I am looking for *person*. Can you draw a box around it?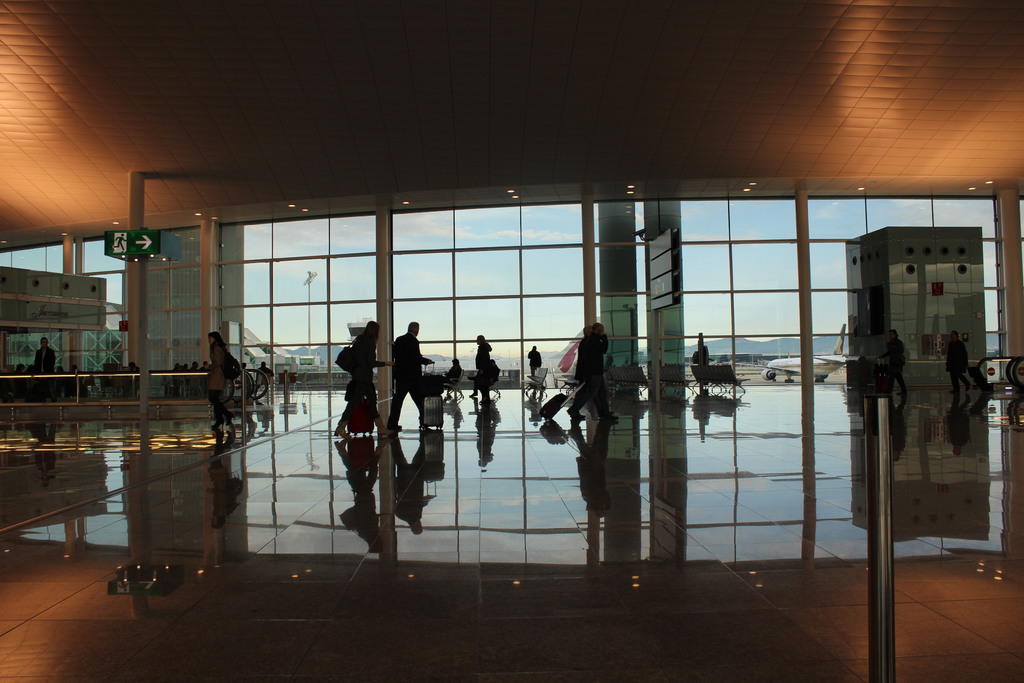
Sure, the bounding box is locate(180, 363, 190, 384).
